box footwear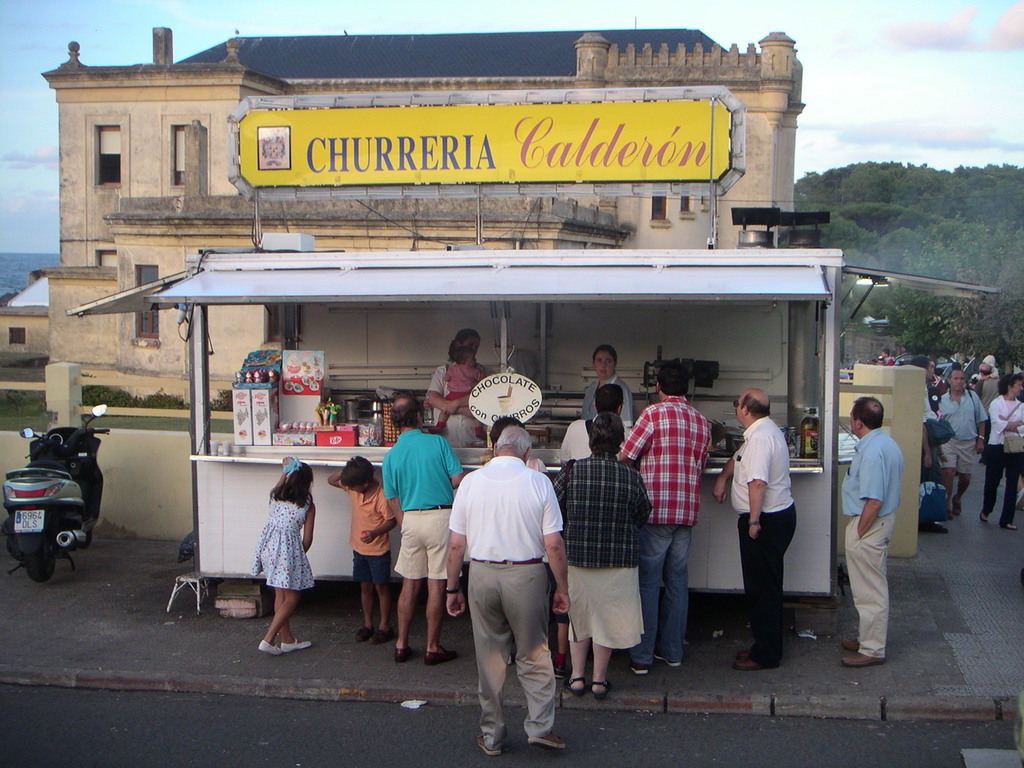
bbox=(978, 509, 988, 524)
